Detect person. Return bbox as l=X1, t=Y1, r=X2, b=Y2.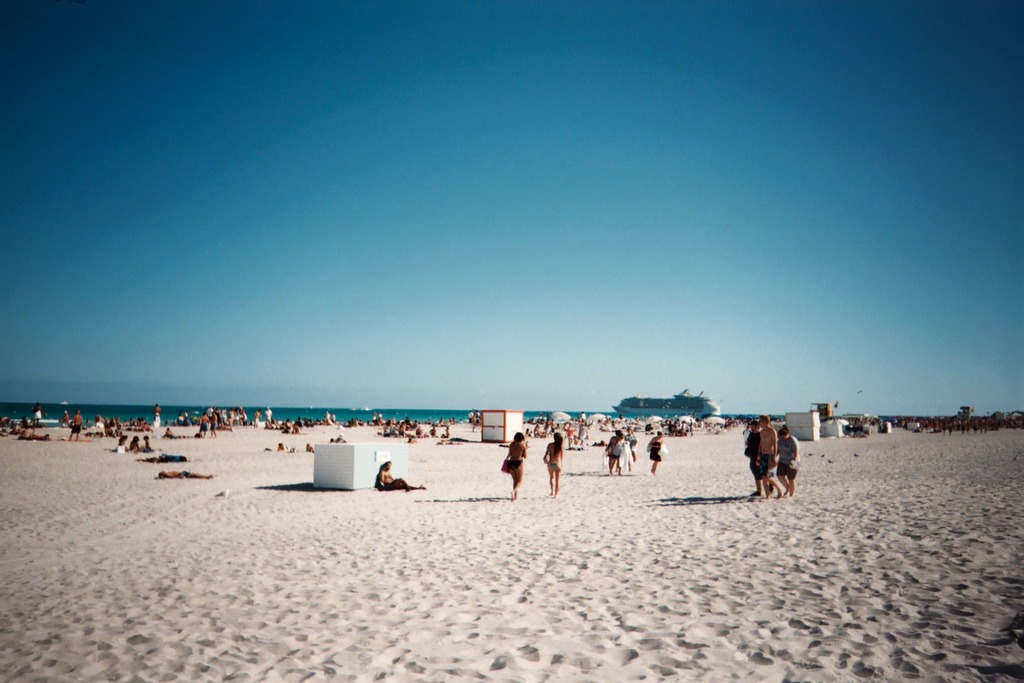
l=757, t=415, r=779, b=497.
